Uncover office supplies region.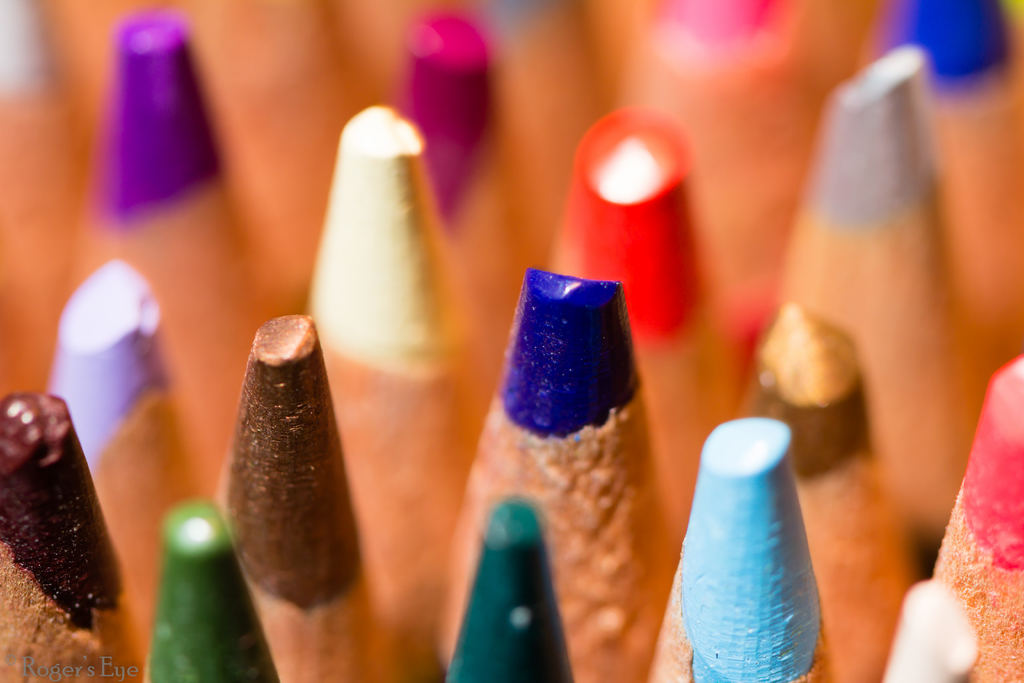
Uncovered: 745/301/915/682.
